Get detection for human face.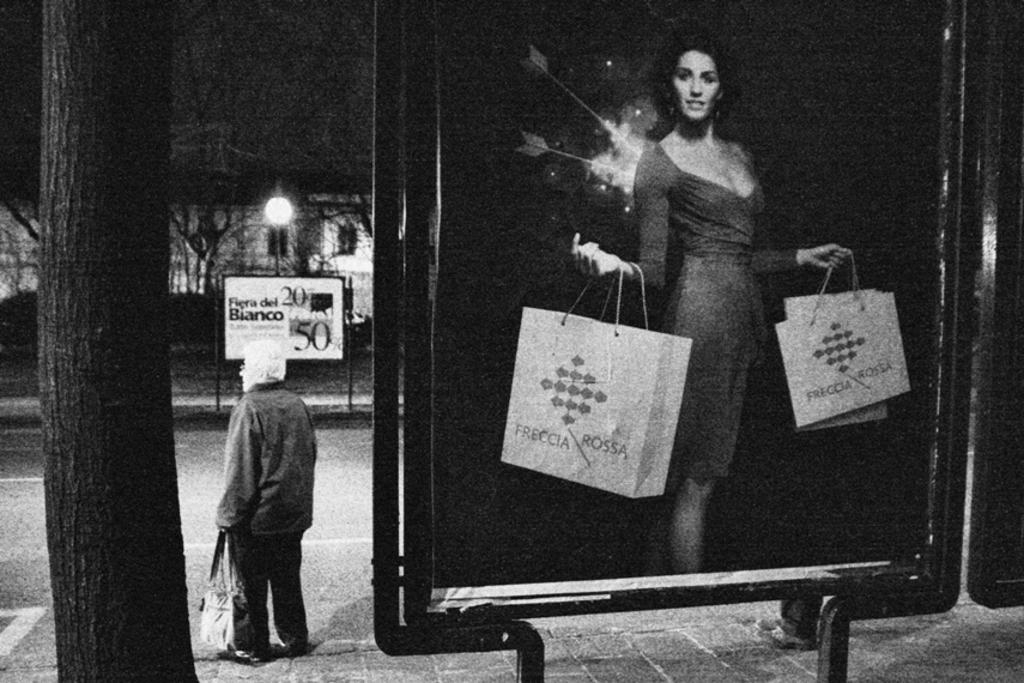
Detection: locate(240, 363, 256, 392).
